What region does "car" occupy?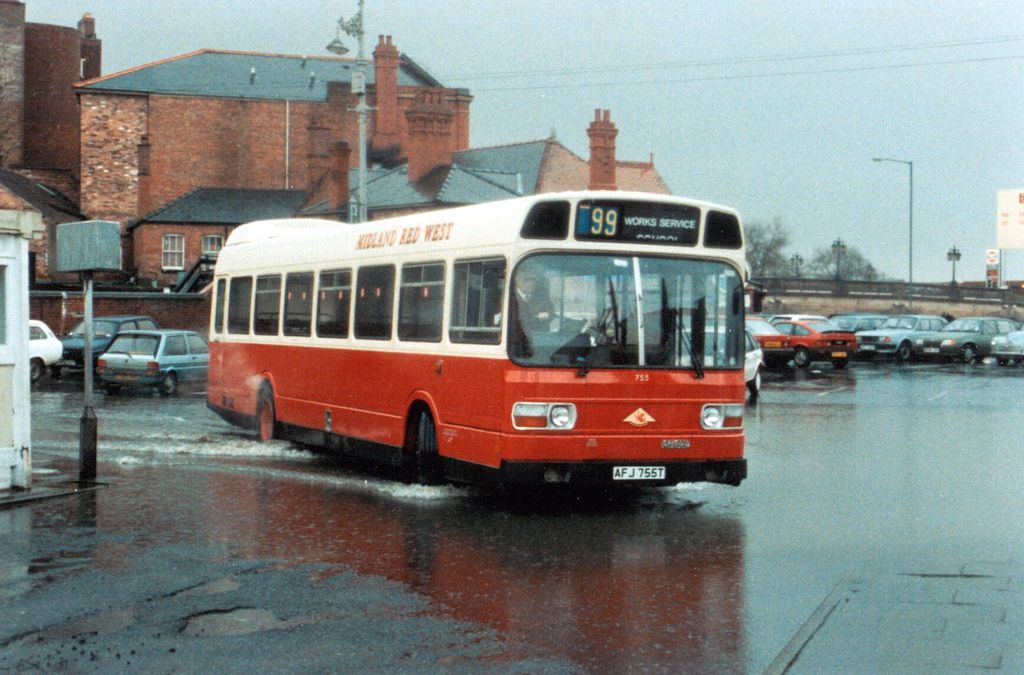
<region>29, 319, 61, 382</region>.
